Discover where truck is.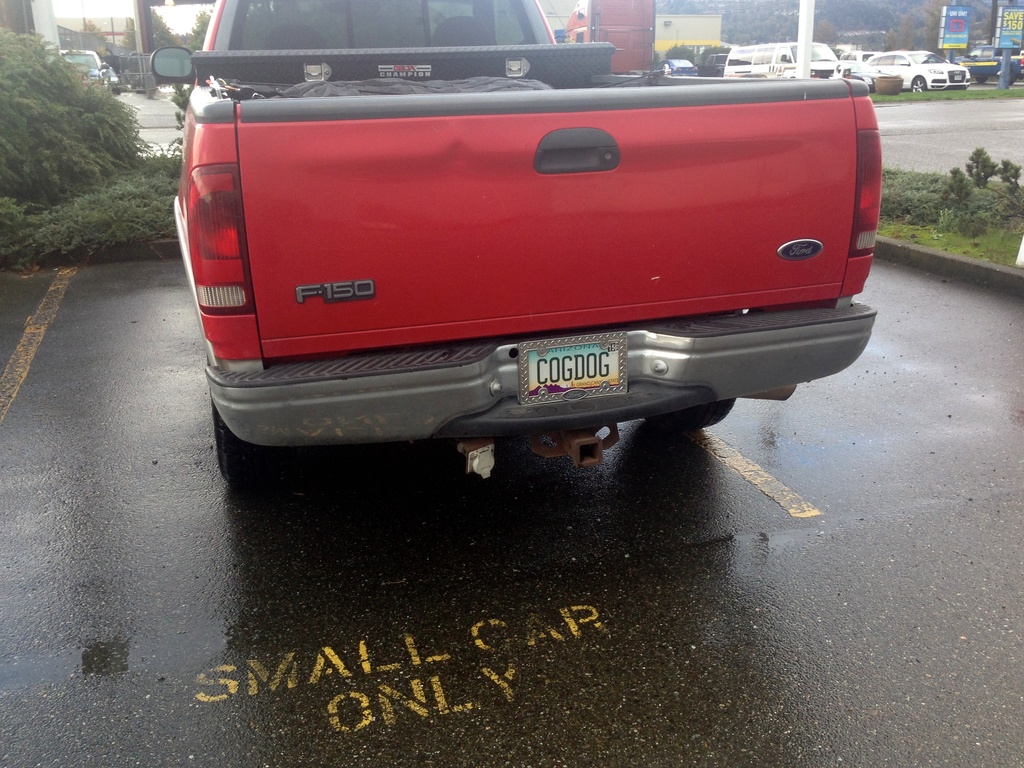
Discovered at 140:55:895:487.
